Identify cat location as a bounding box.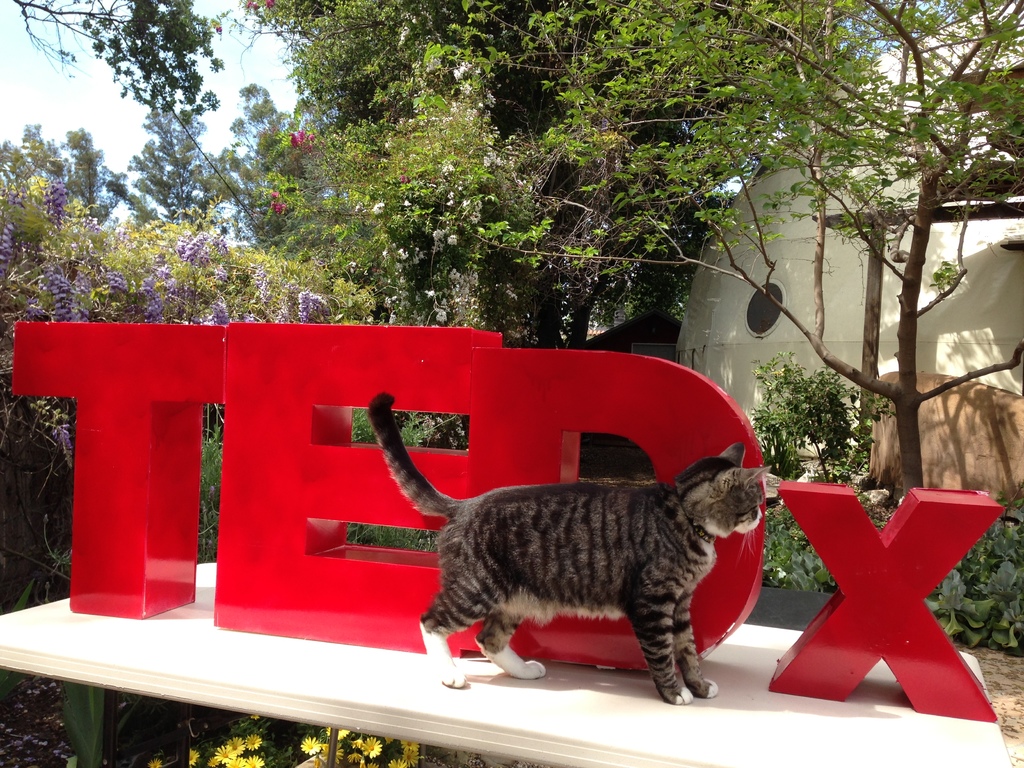
Rect(362, 393, 772, 706).
